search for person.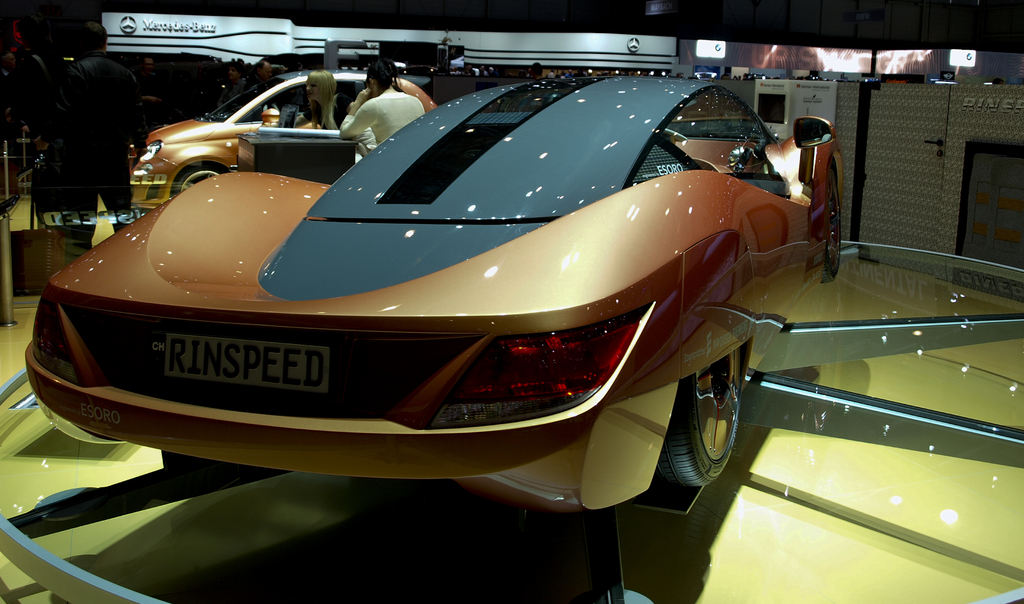
Found at rect(285, 68, 351, 130).
